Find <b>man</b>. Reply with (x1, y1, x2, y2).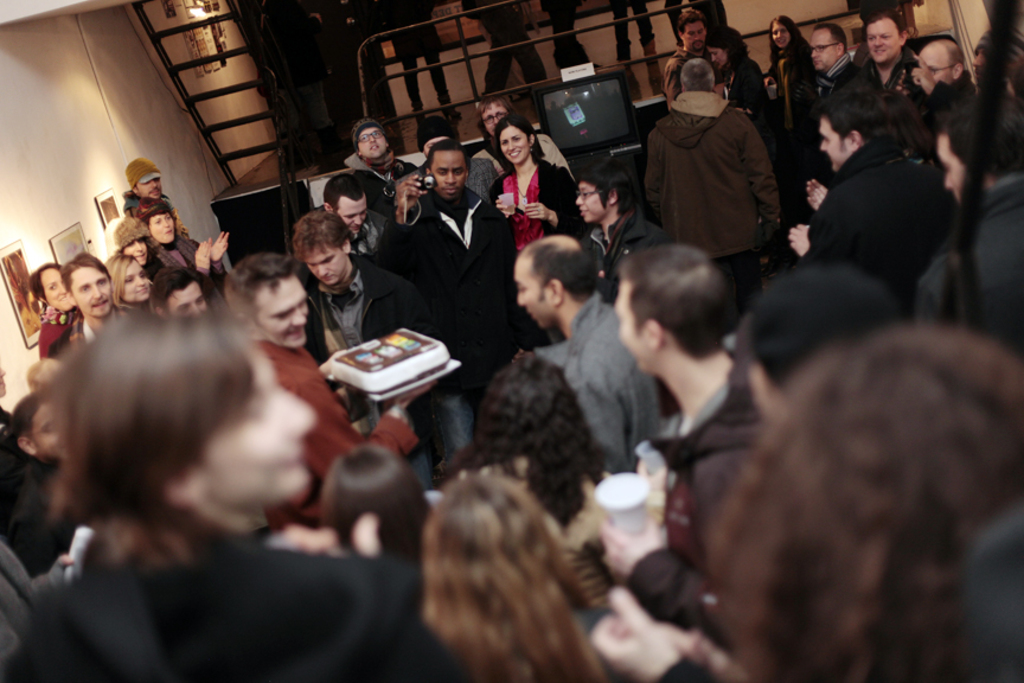
(811, 21, 866, 96).
